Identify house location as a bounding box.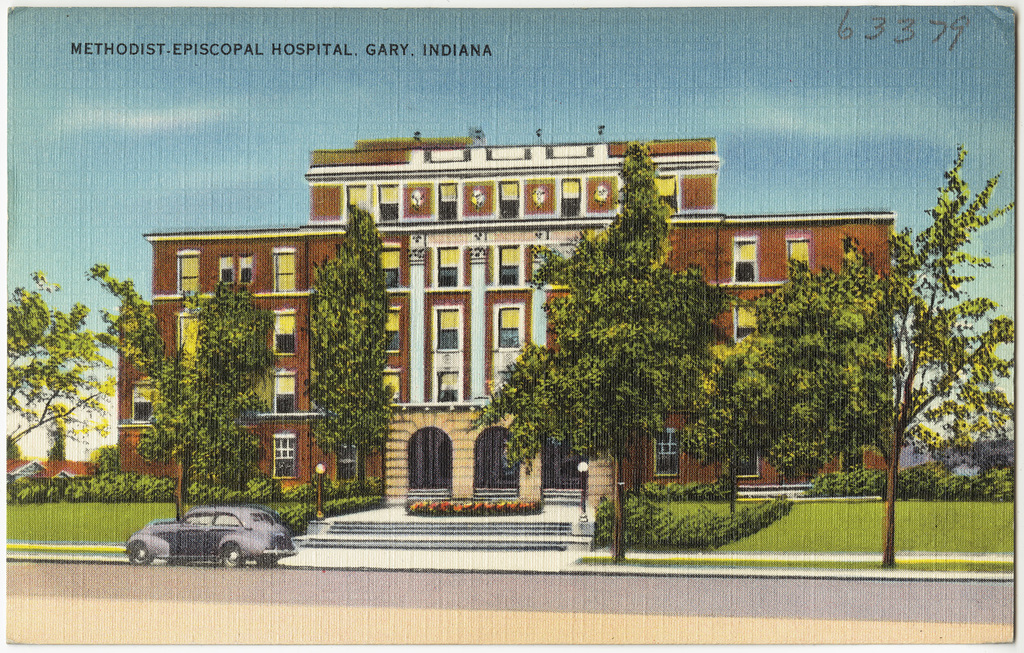
119, 140, 897, 510.
